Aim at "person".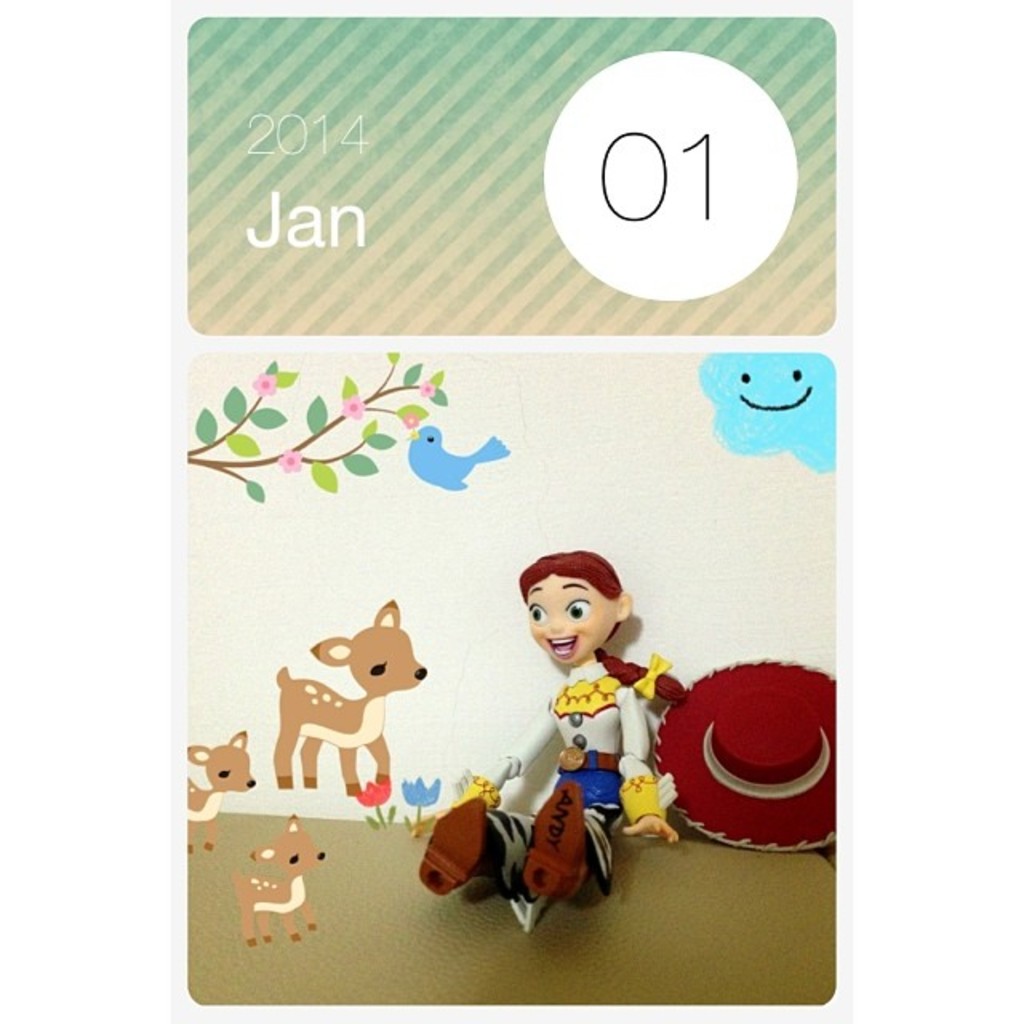
Aimed at 421 549 690 939.
